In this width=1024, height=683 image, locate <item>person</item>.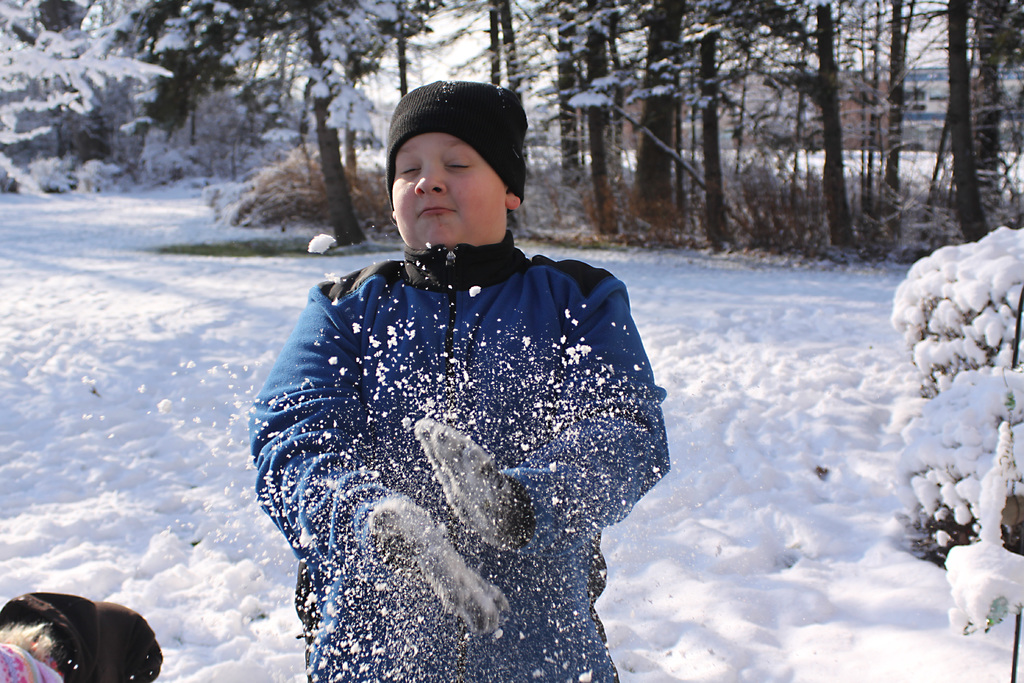
Bounding box: left=244, top=77, right=673, bottom=682.
